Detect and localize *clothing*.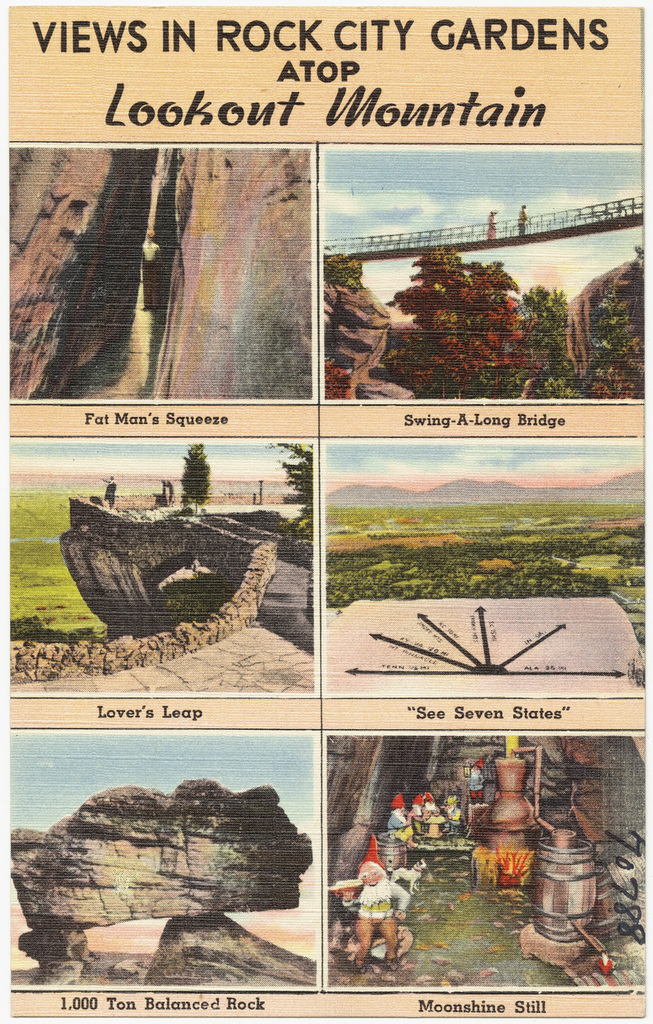
Localized at rect(447, 804, 461, 834).
